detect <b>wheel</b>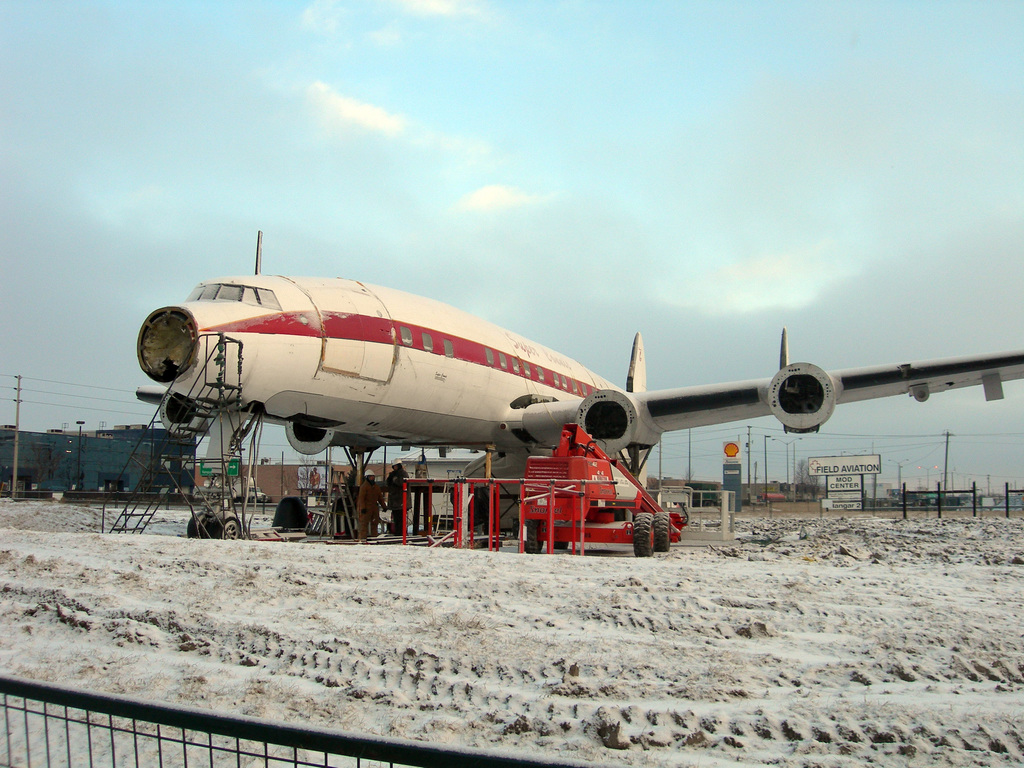
632:511:657:558
